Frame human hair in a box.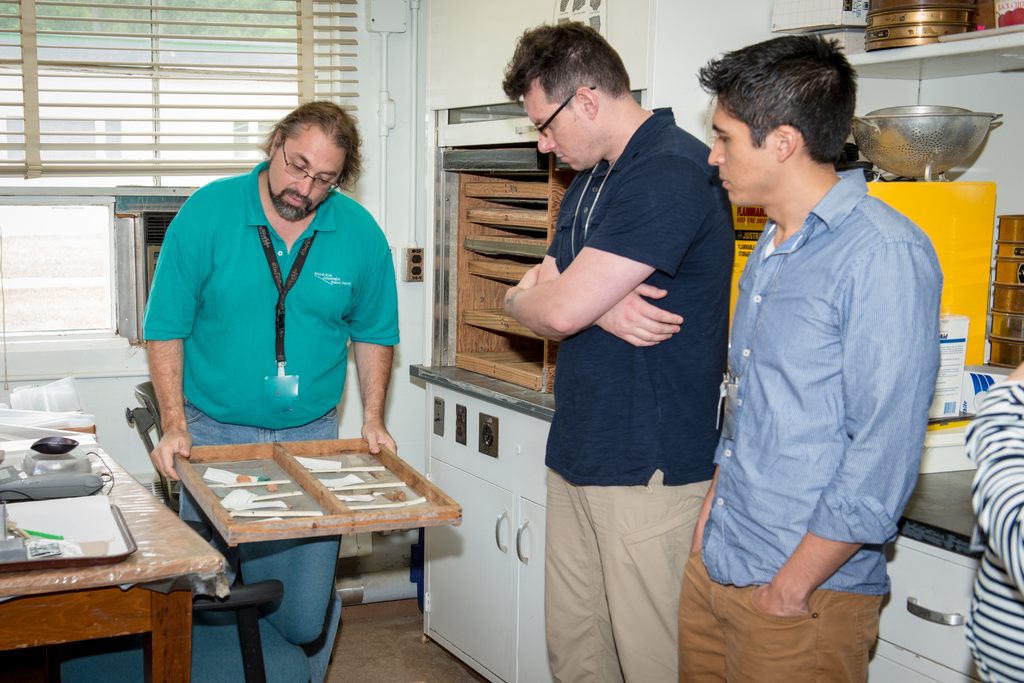
{"left": 250, "top": 101, "right": 360, "bottom": 192}.
